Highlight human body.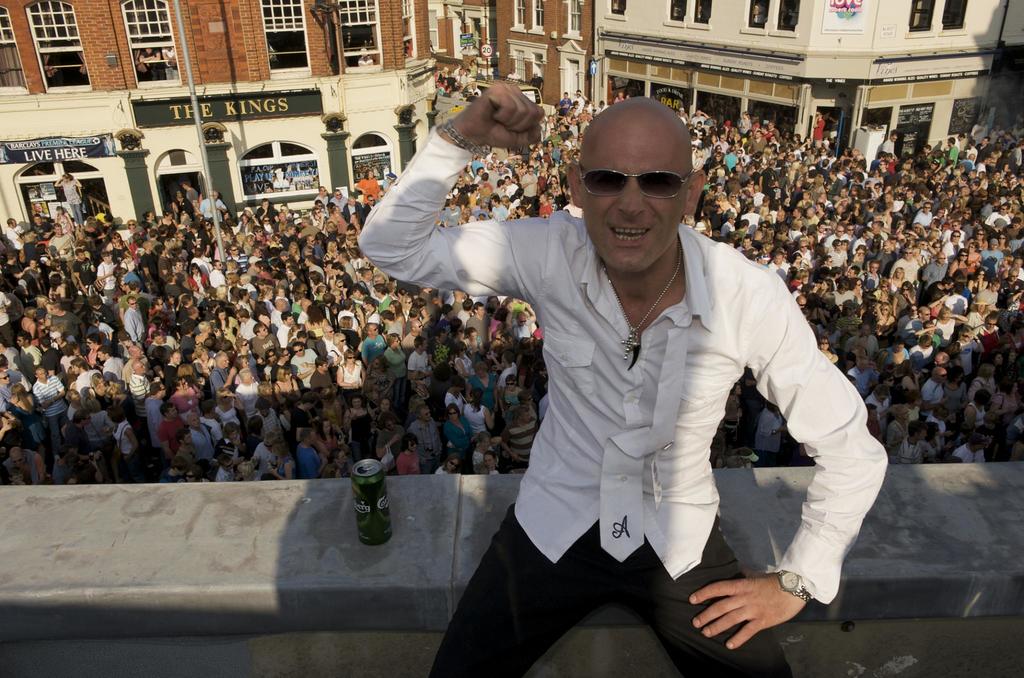
Highlighted region: (left=723, top=150, right=739, bottom=165).
